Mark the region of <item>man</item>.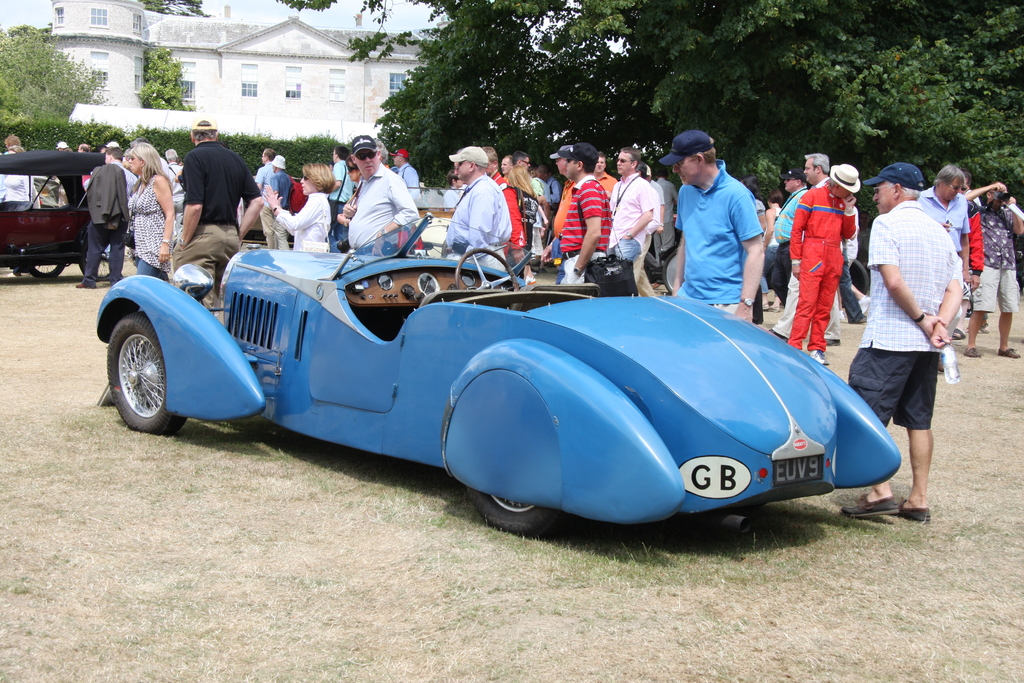
Region: {"left": 555, "top": 141, "right": 611, "bottom": 286}.
